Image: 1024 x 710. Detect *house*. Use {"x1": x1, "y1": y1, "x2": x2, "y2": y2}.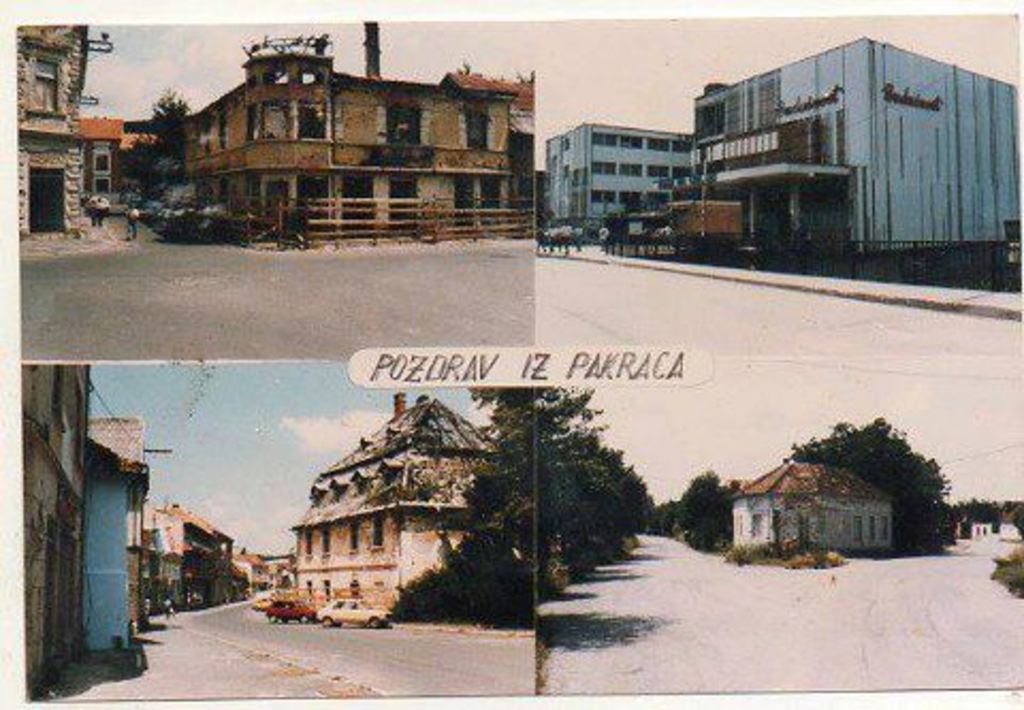
{"x1": 30, "y1": 367, "x2": 98, "y2": 697}.
